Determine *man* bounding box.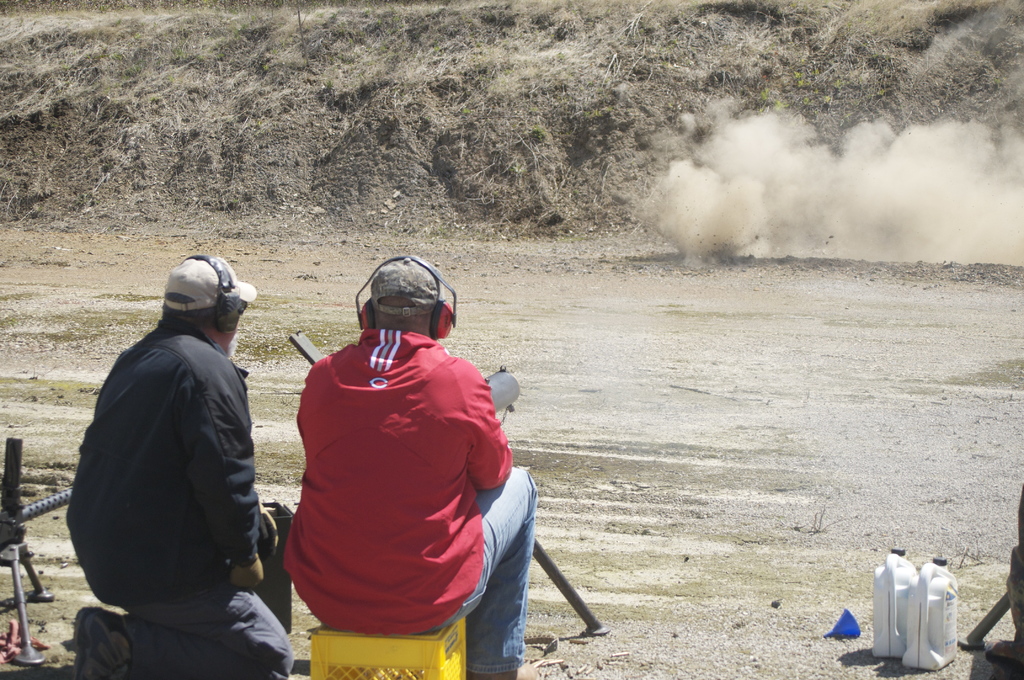
Determined: (282,250,539,679).
